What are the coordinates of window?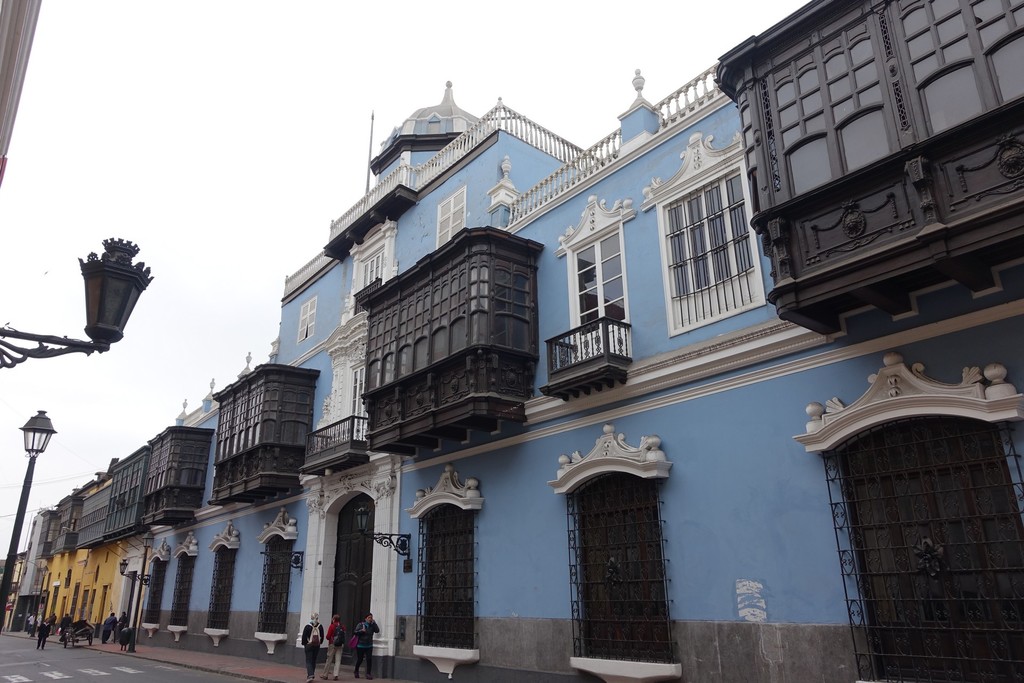
bbox=[566, 472, 681, 676].
